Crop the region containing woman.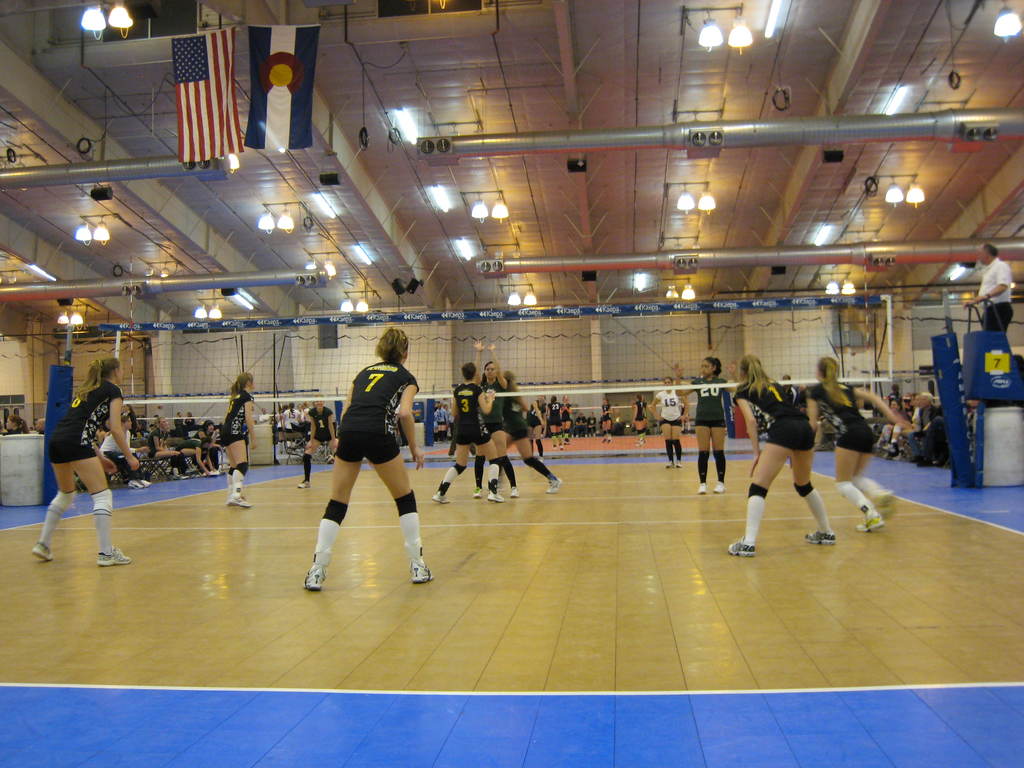
Crop region: x1=648 y1=374 x2=689 y2=467.
